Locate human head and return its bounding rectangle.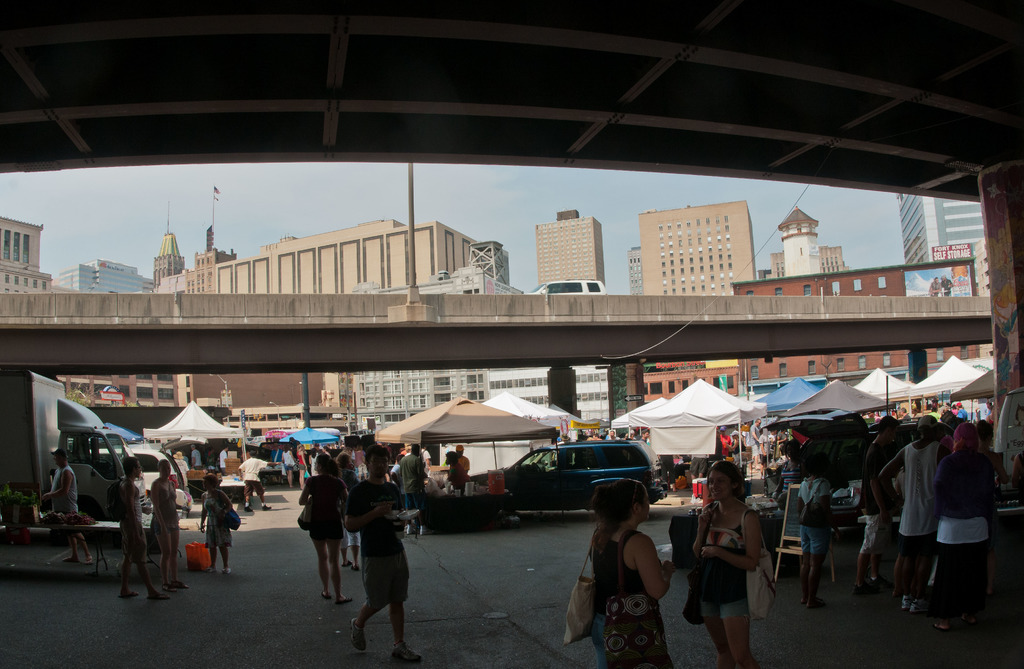
pyautogui.locateOnScreen(201, 474, 221, 492).
